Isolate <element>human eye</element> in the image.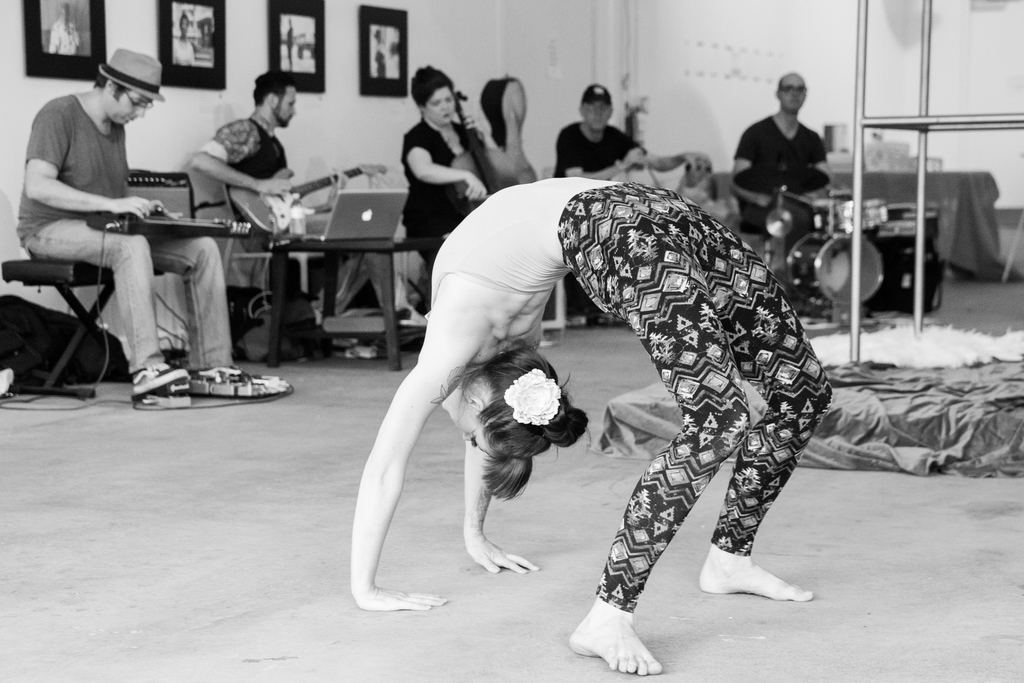
Isolated region: locate(468, 432, 477, 448).
